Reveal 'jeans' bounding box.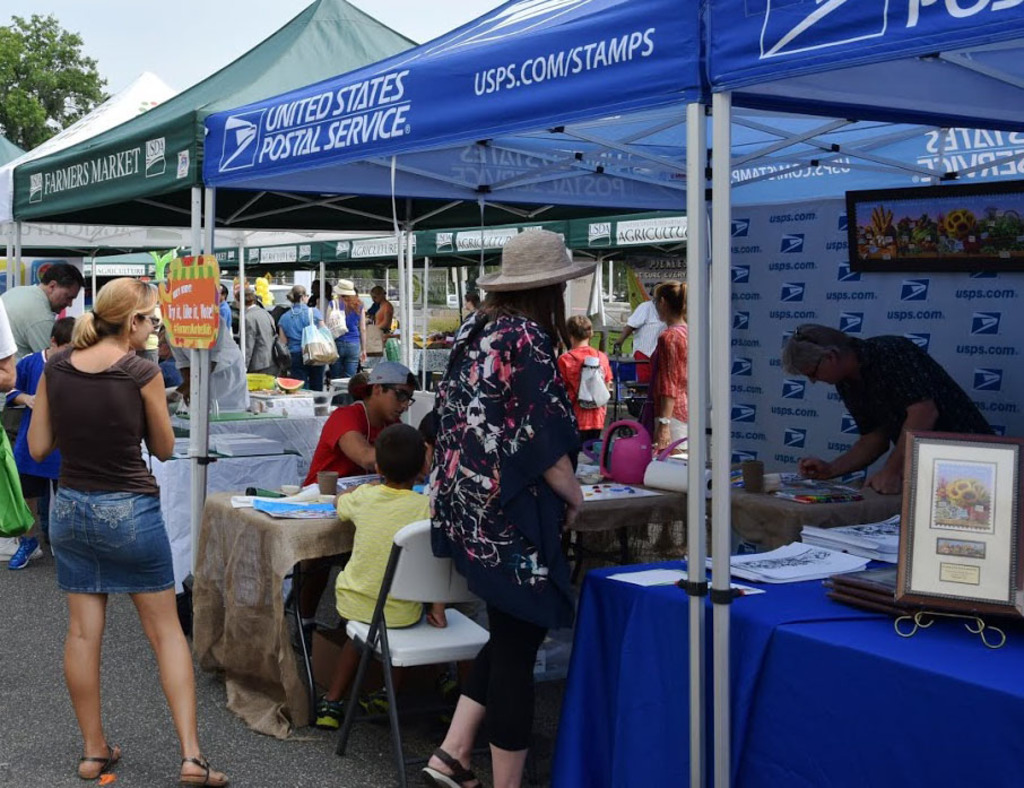
Revealed: select_region(461, 569, 564, 774).
